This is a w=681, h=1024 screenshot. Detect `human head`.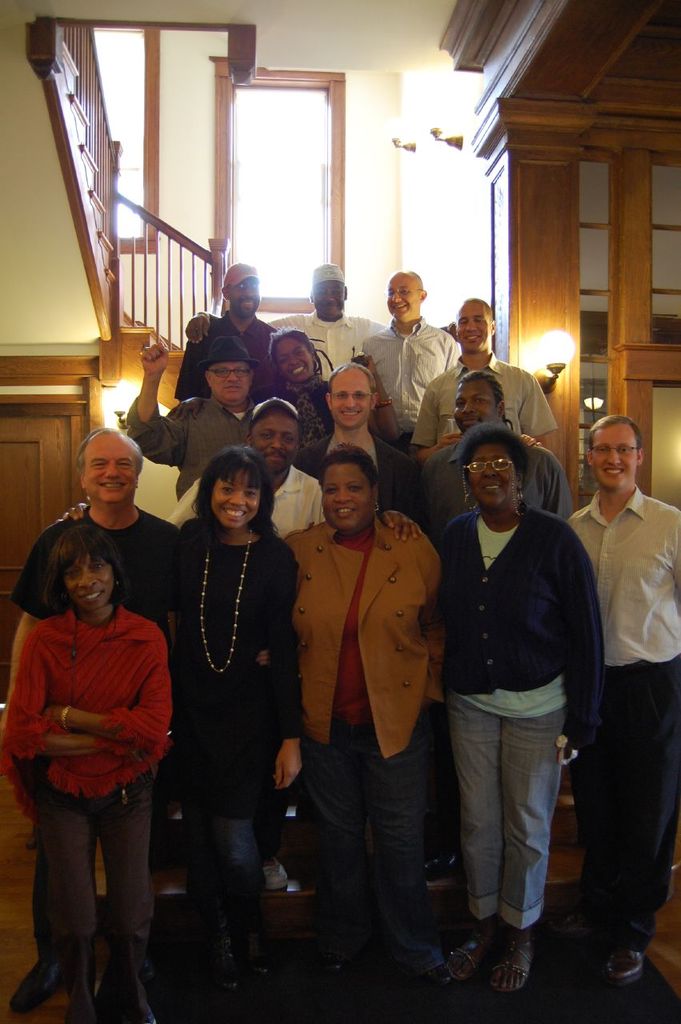
crop(264, 329, 317, 386).
